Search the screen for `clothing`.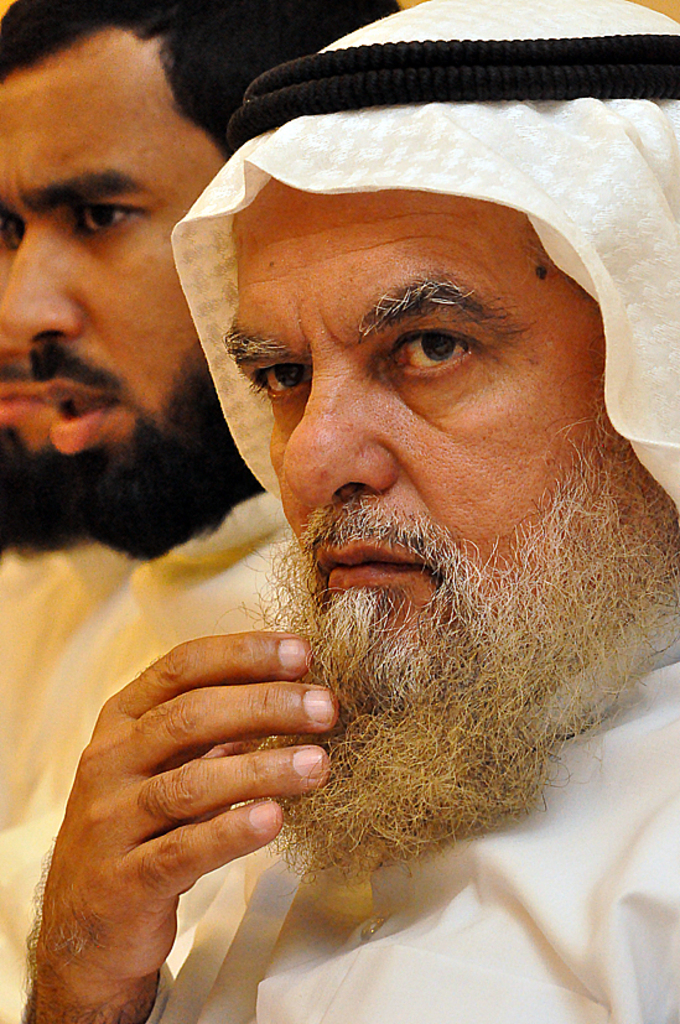
Found at box=[92, 157, 679, 1023].
